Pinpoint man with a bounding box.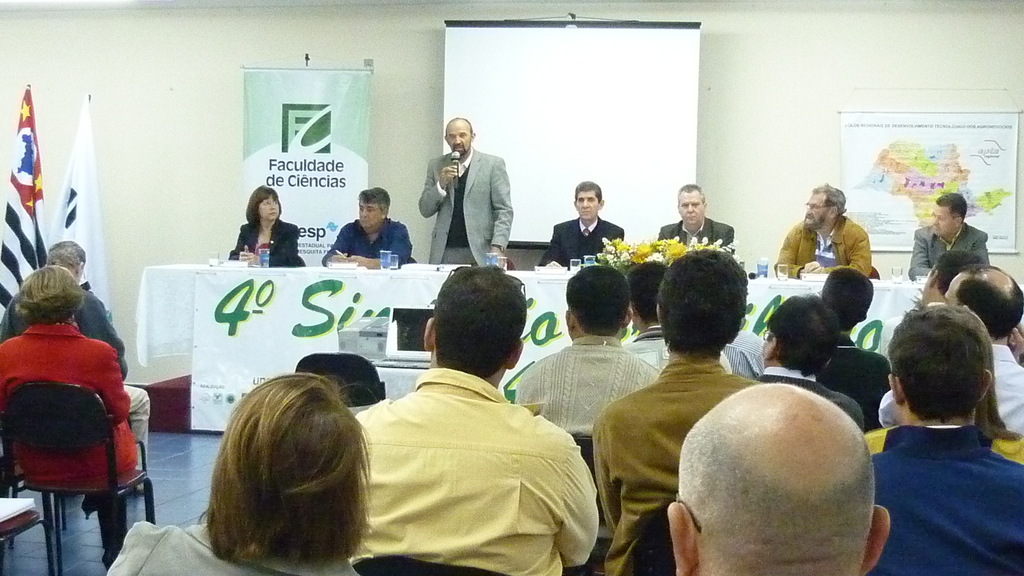
(875, 257, 1023, 445).
